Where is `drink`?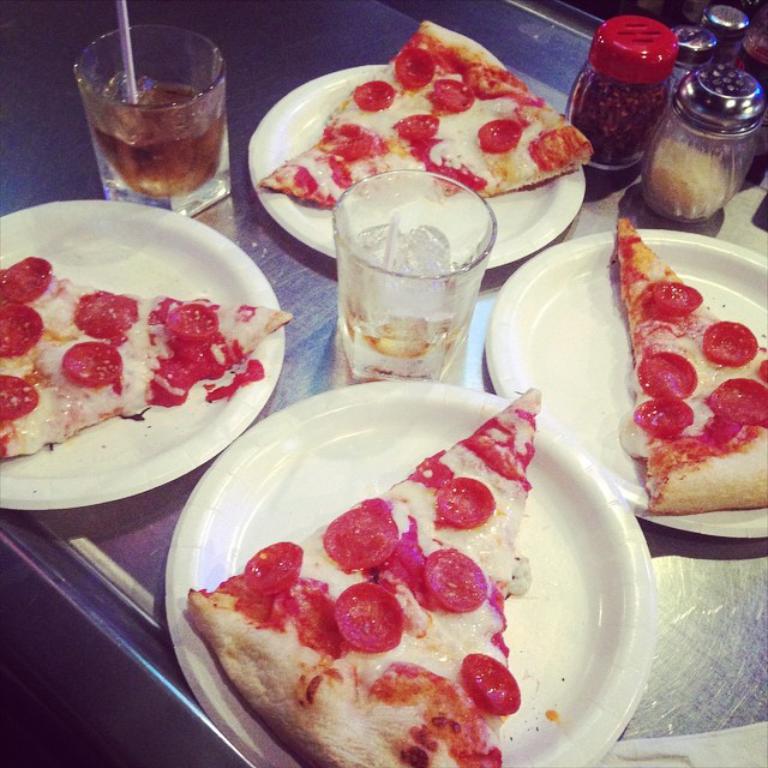
(left=92, top=80, right=226, bottom=196).
